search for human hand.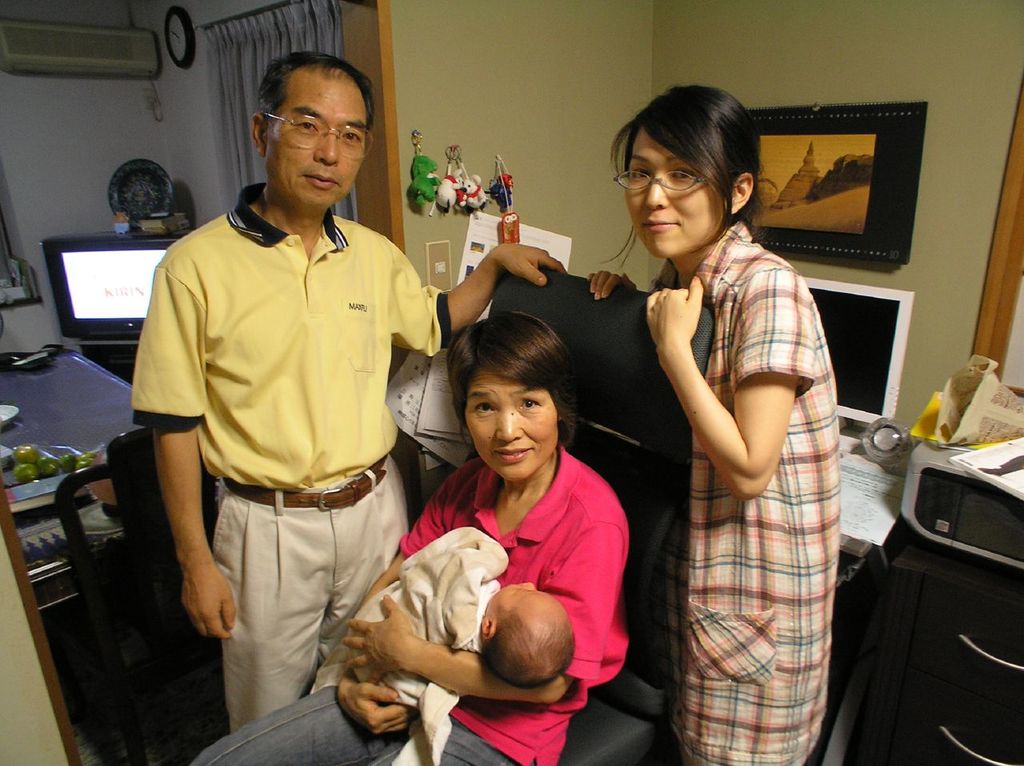
Found at (644, 275, 706, 352).
